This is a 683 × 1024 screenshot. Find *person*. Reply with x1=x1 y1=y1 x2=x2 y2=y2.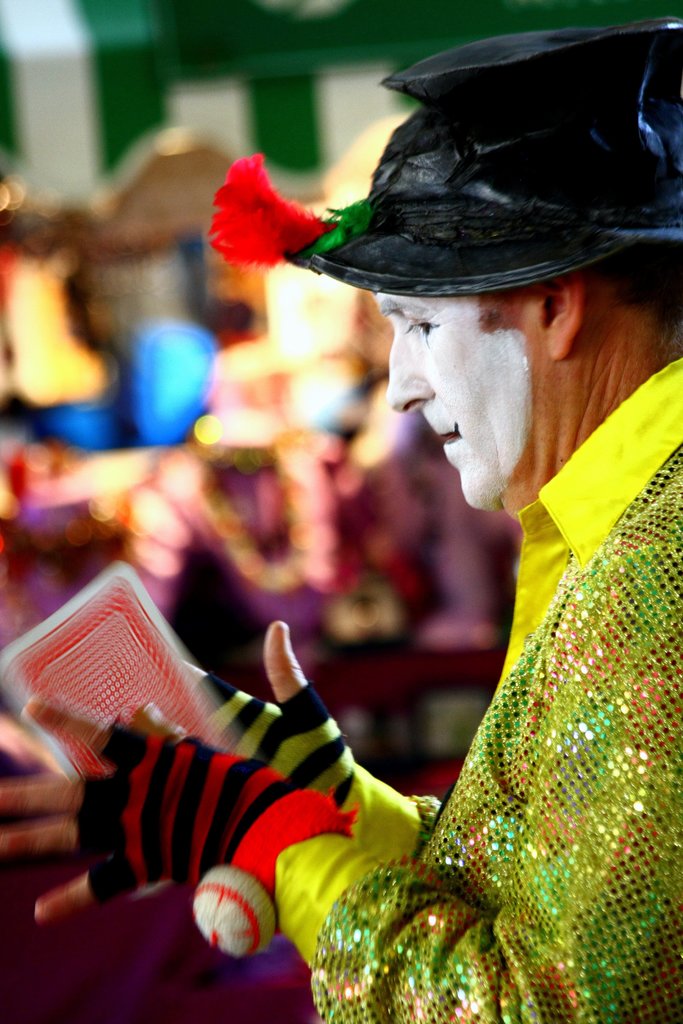
x1=0 y1=18 x2=682 y2=1023.
